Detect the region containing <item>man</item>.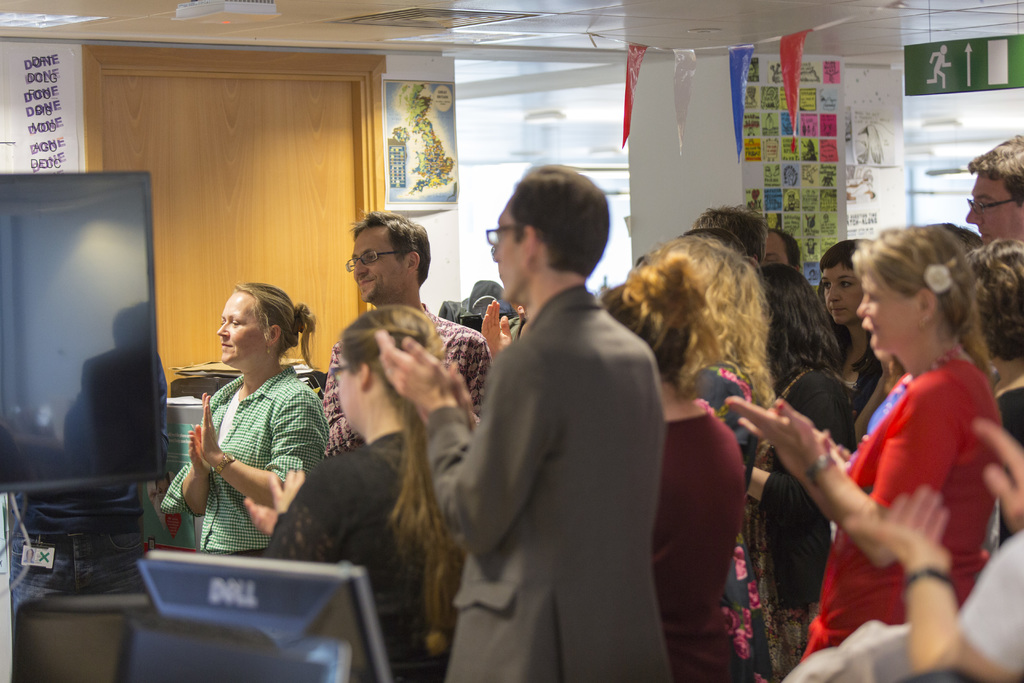
323, 210, 493, 459.
